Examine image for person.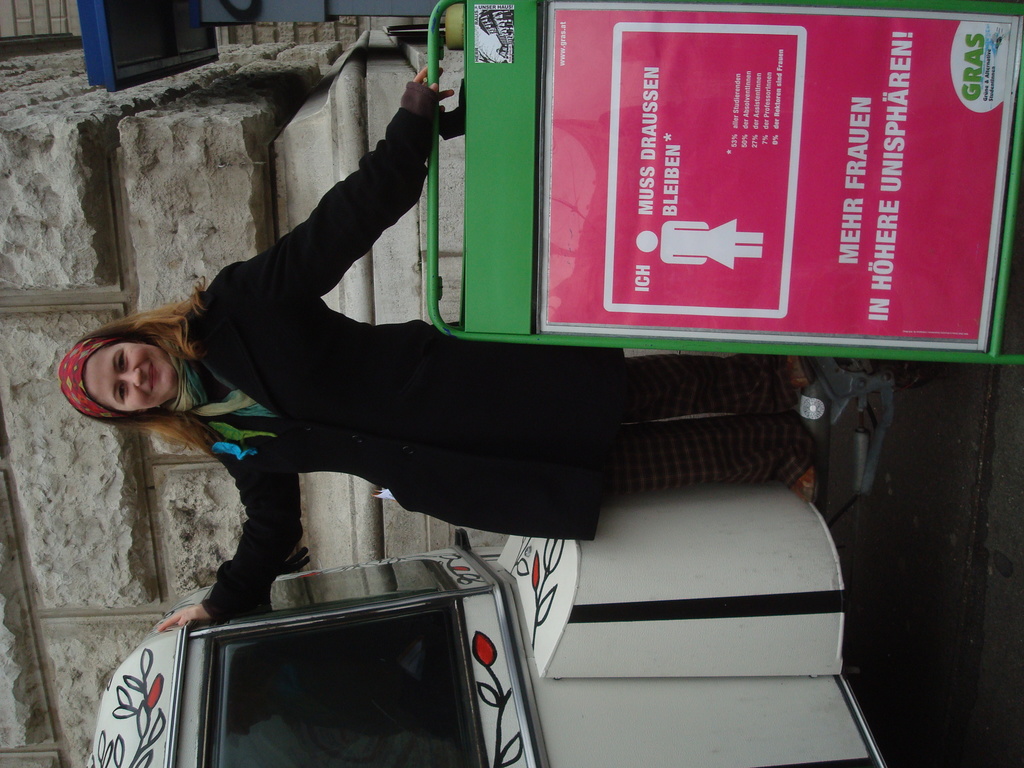
Examination result: (left=56, top=68, right=815, bottom=626).
